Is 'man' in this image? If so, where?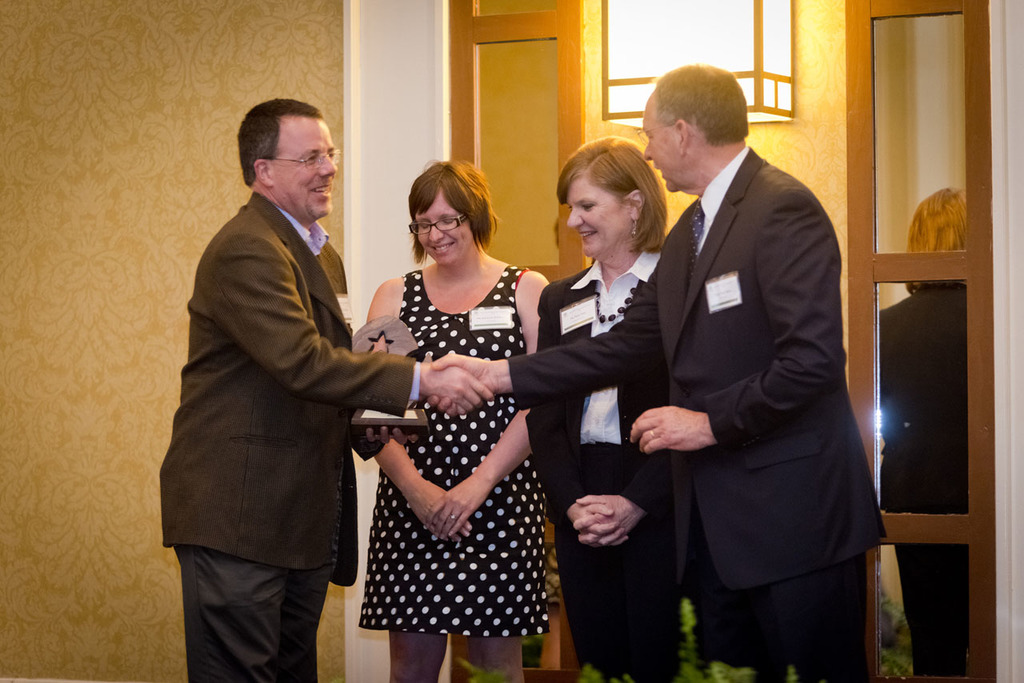
Yes, at x1=165 y1=80 x2=420 y2=677.
